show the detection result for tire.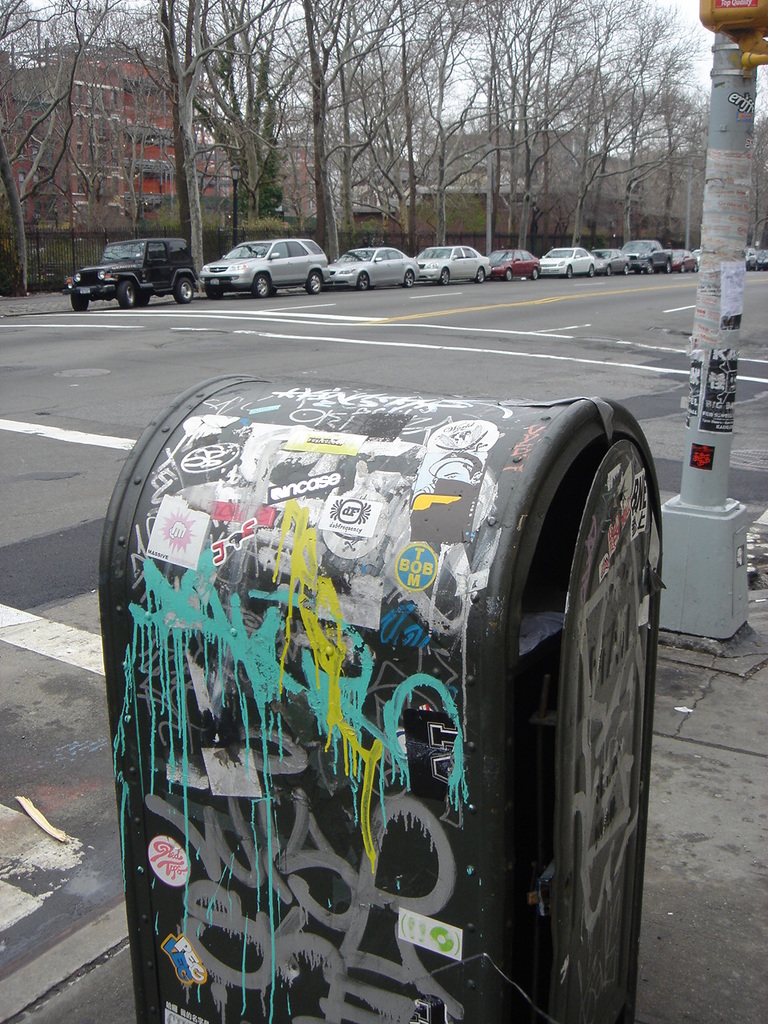
306:270:322:293.
